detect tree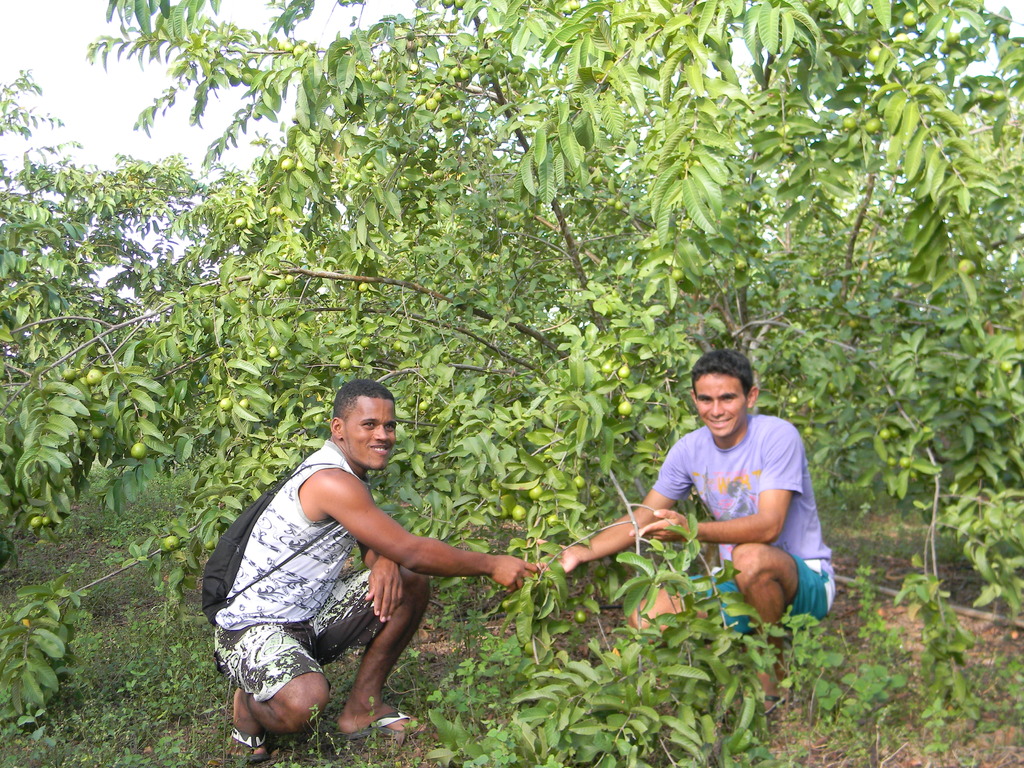
{"left": 0, "top": 0, "right": 1023, "bottom": 767}
